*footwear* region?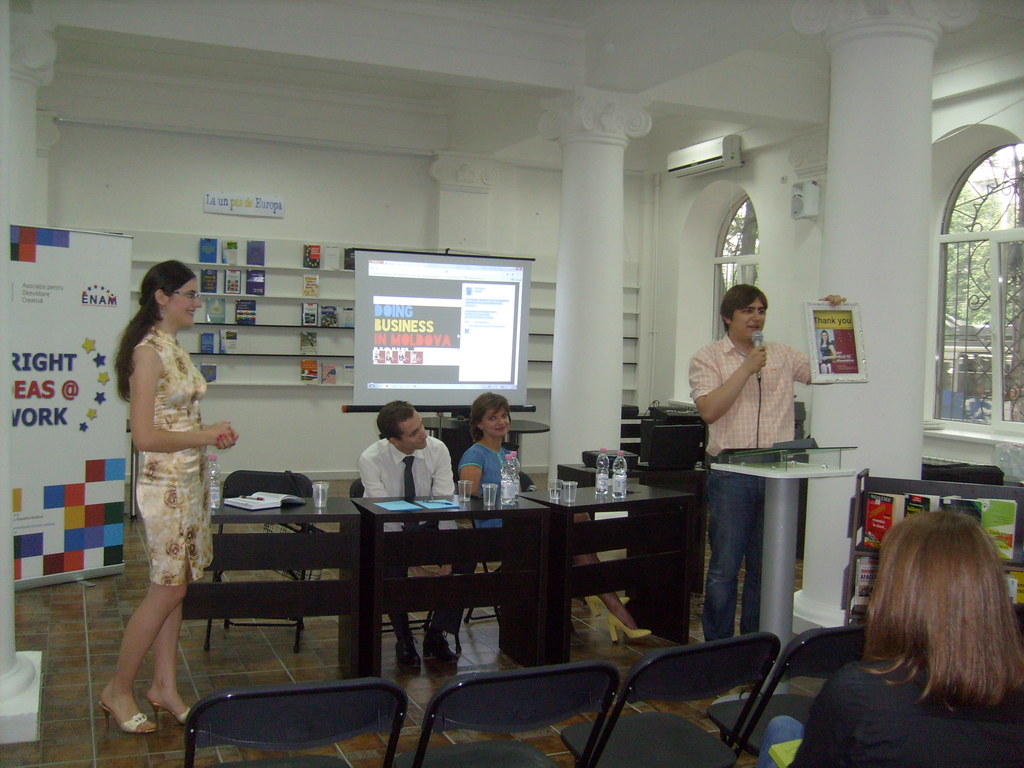
(146,694,192,723)
